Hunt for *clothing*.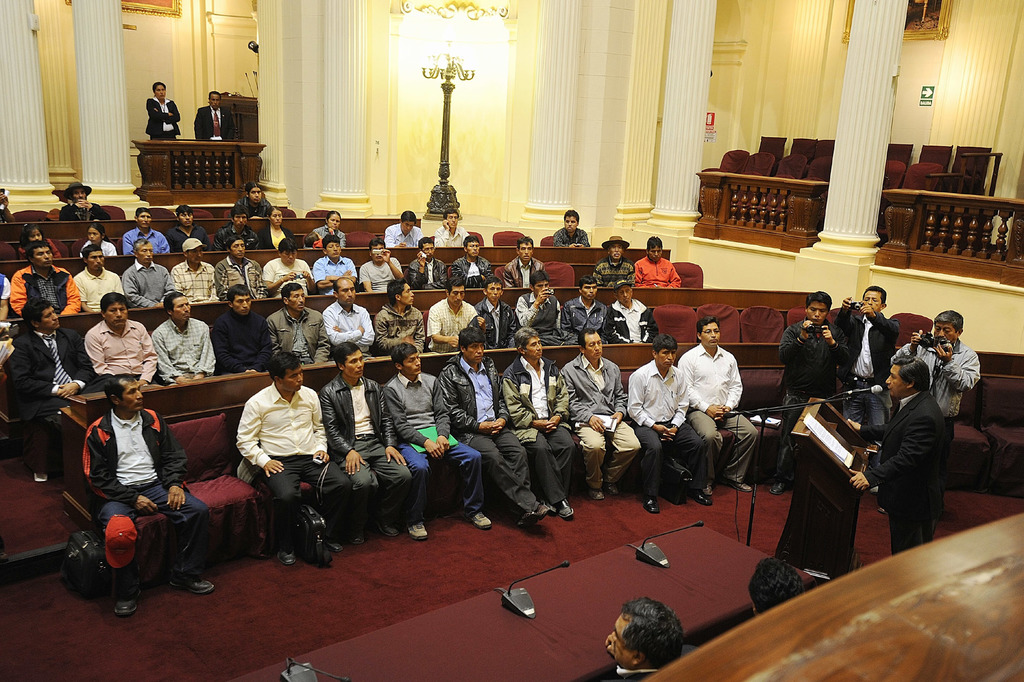
Hunted down at {"x1": 80, "y1": 415, "x2": 206, "y2": 604}.
